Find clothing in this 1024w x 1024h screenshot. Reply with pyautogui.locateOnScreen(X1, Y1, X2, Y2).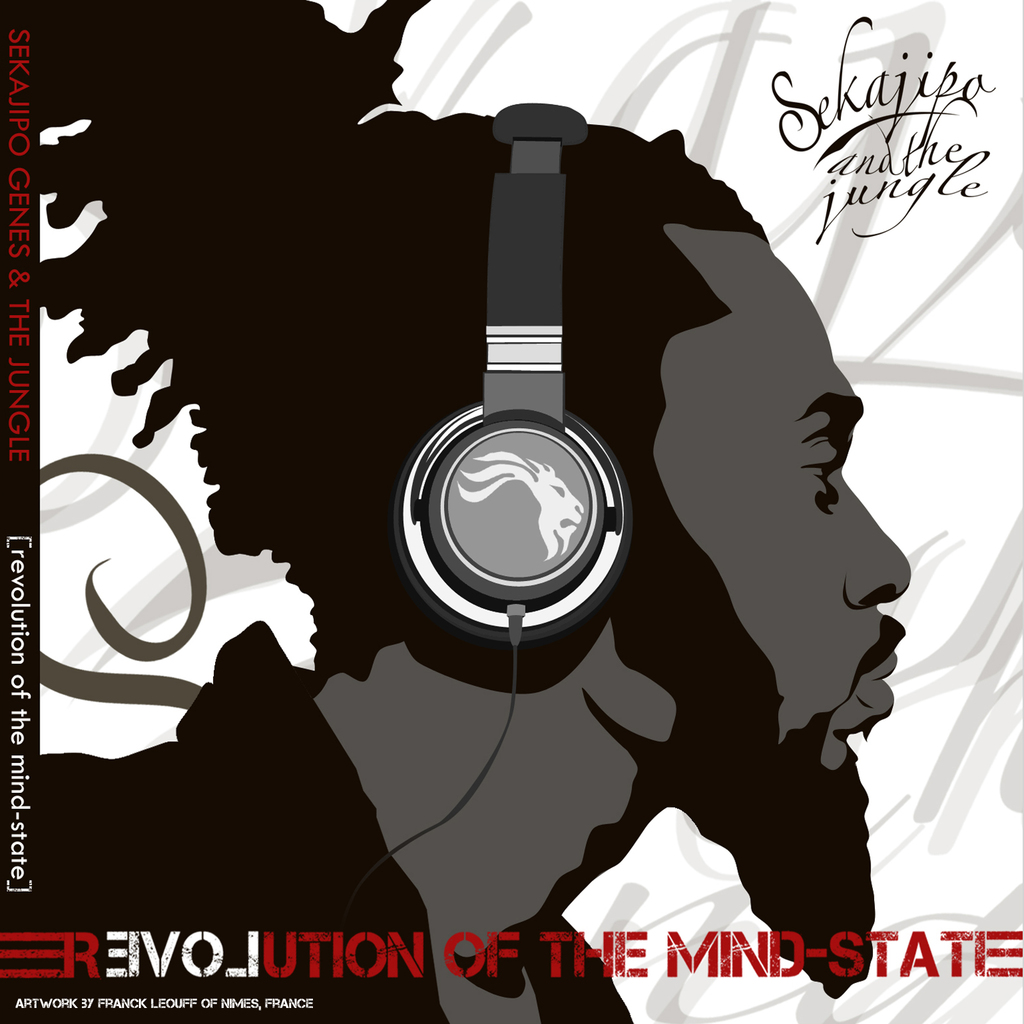
pyautogui.locateOnScreen(0, 616, 635, 1023).
